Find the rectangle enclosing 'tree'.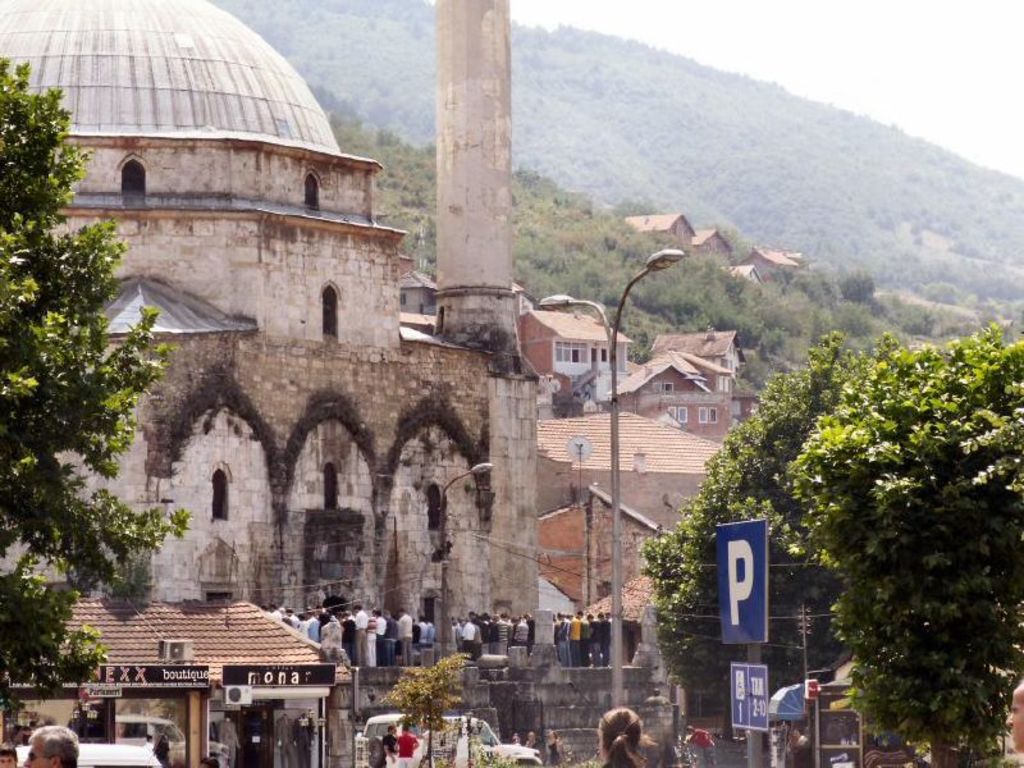
l=0, t=58, r=189, b=705.
